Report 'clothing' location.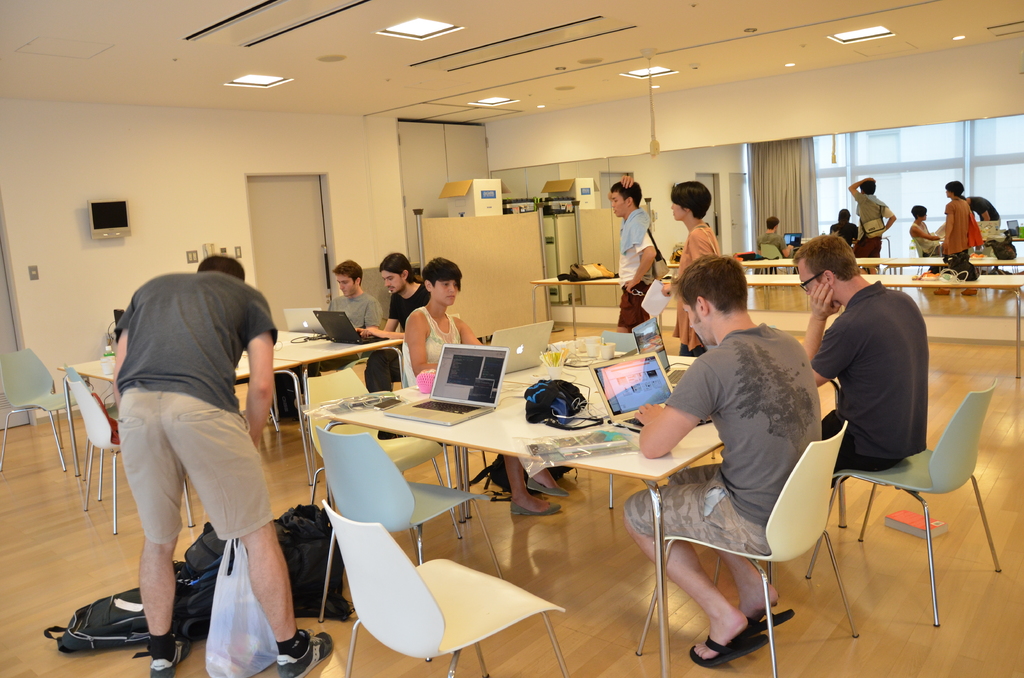
Report: [left=950, top=197, right=976, bottom=280].
